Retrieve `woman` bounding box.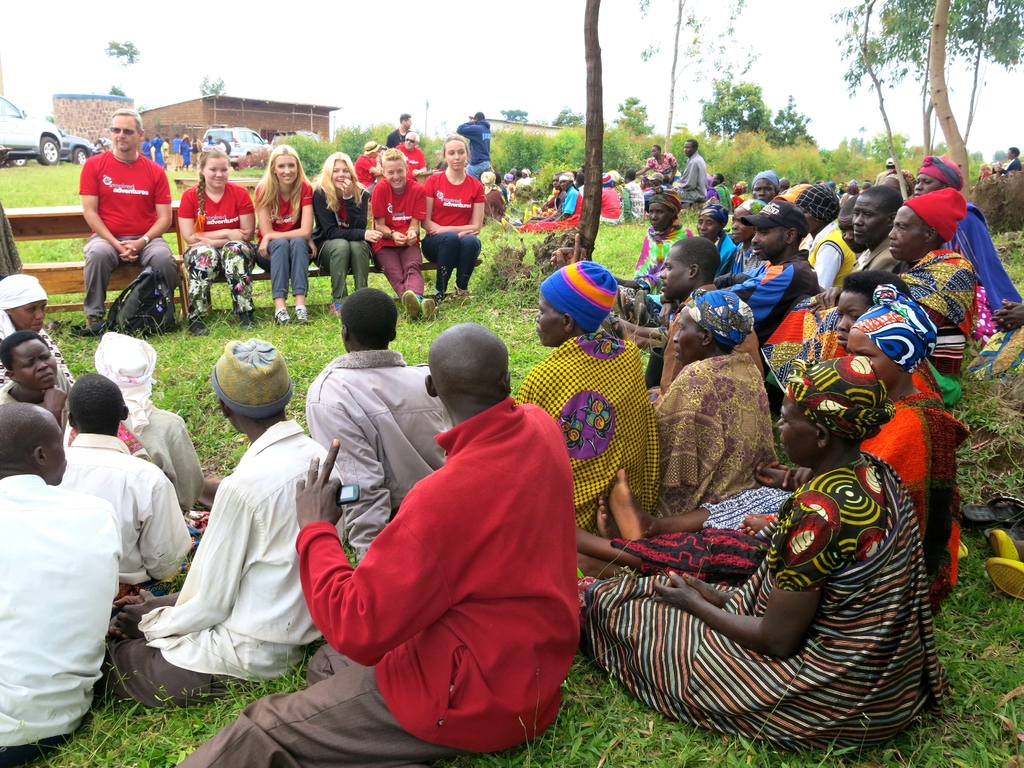
Bounding box: Rect(175, 150, 257, 326).
